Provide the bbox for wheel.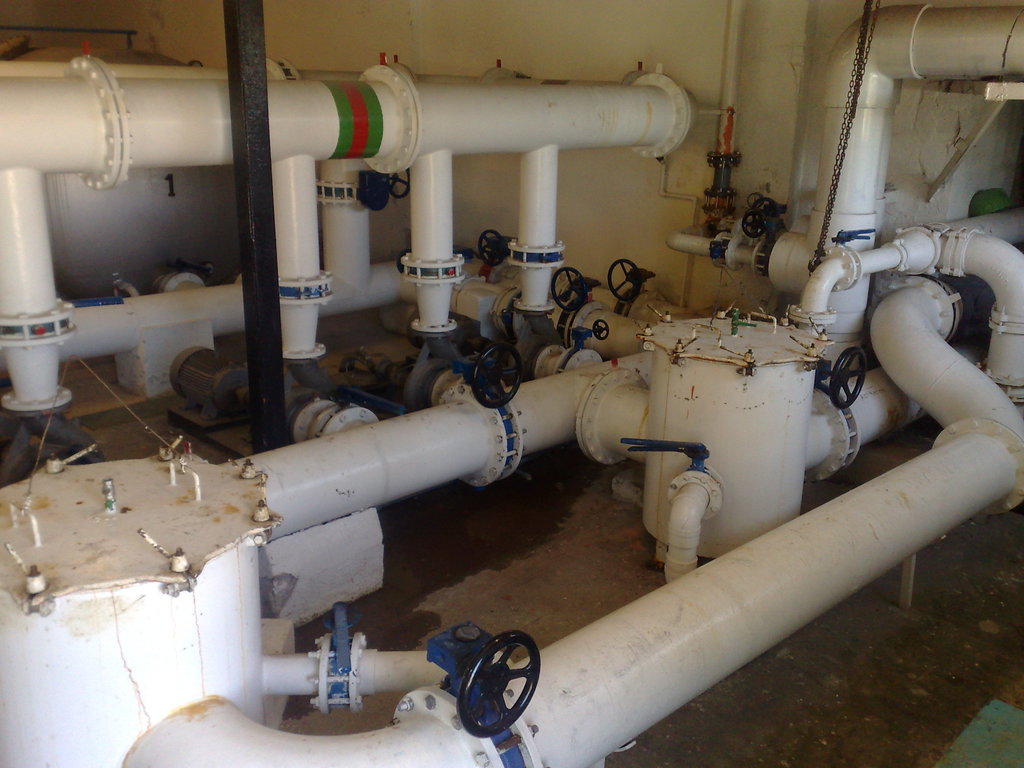
602:257:643:296.
